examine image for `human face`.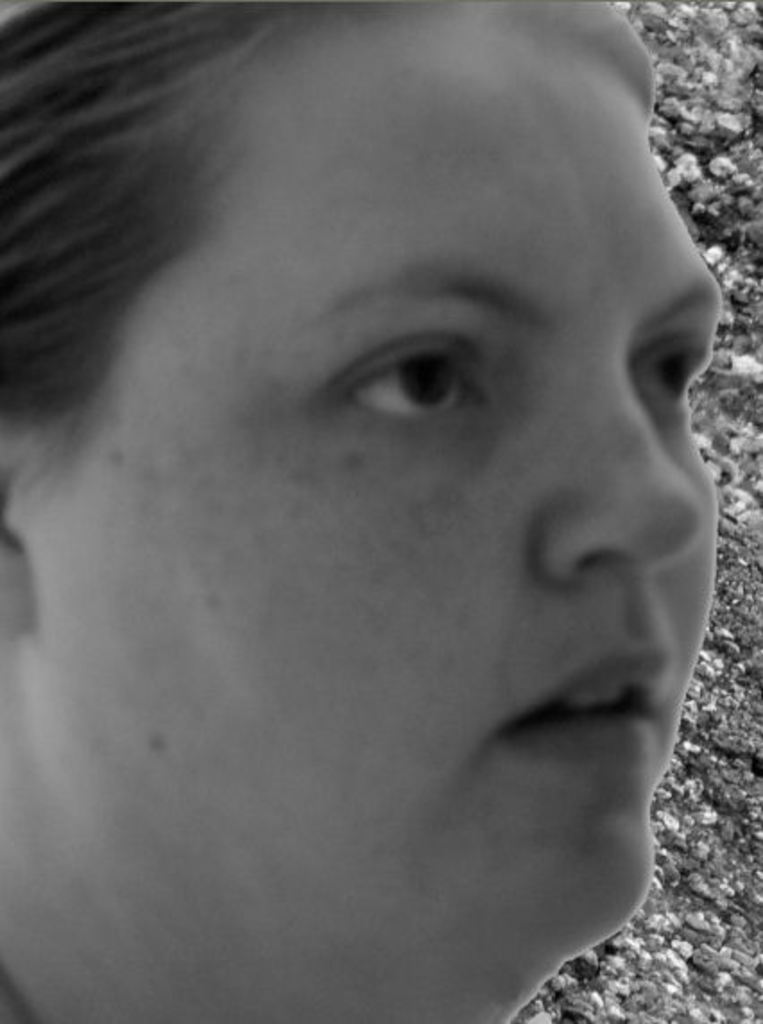
Examination result: box(0, 0, 724, 1022).
